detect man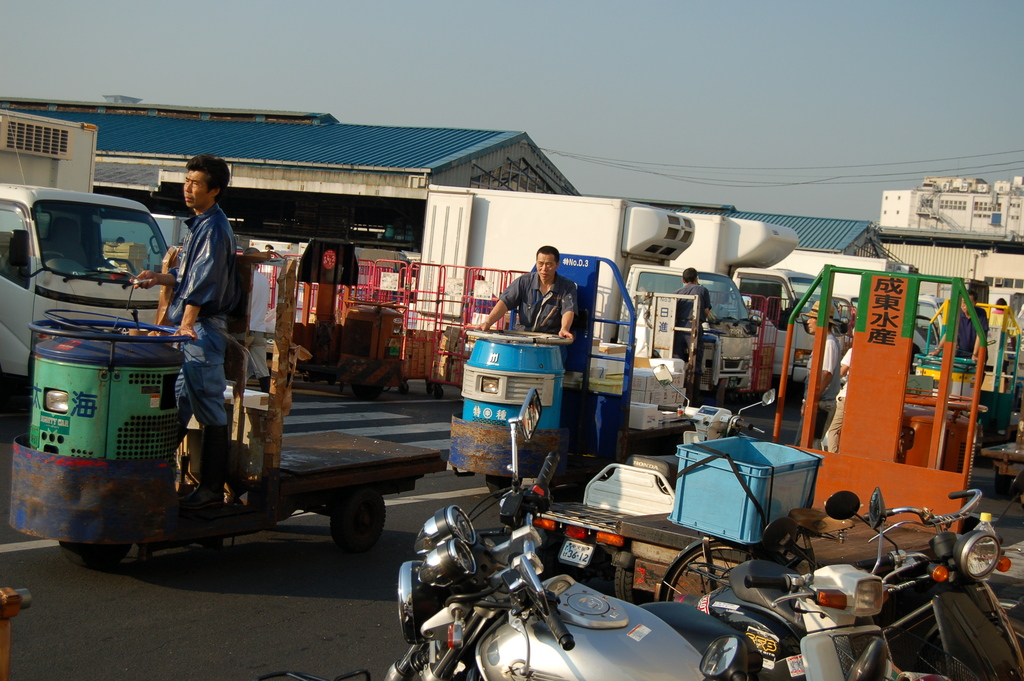
<box>795,300,841,450</box>
